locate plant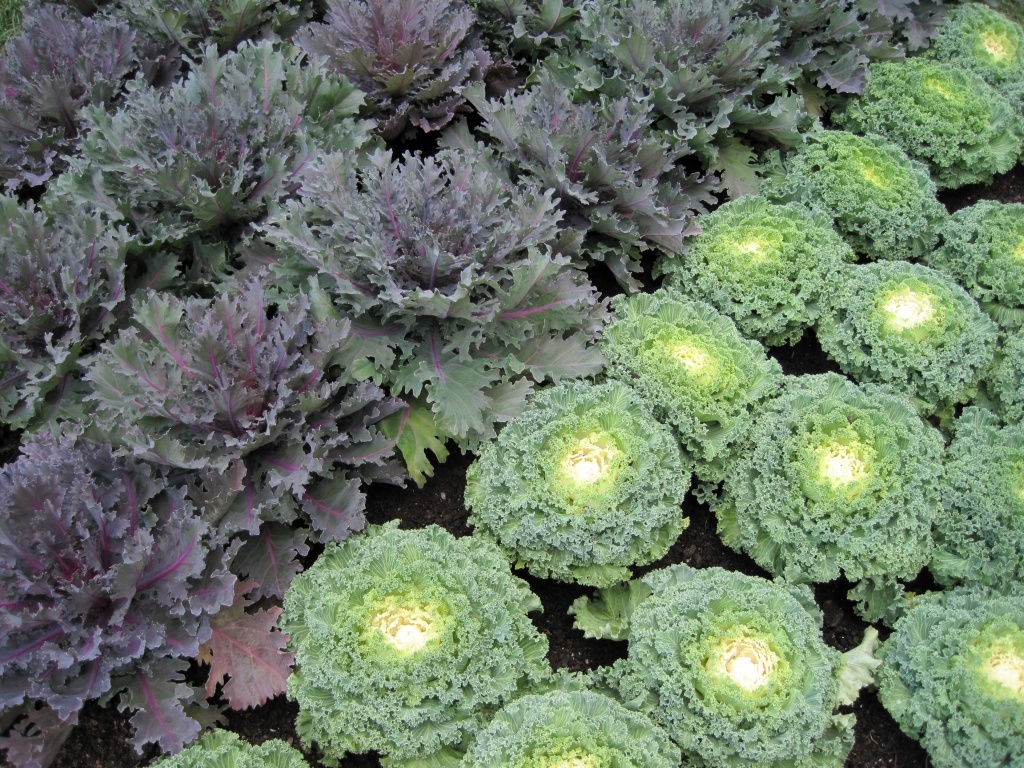
region(928, 204, 1023, 315)
